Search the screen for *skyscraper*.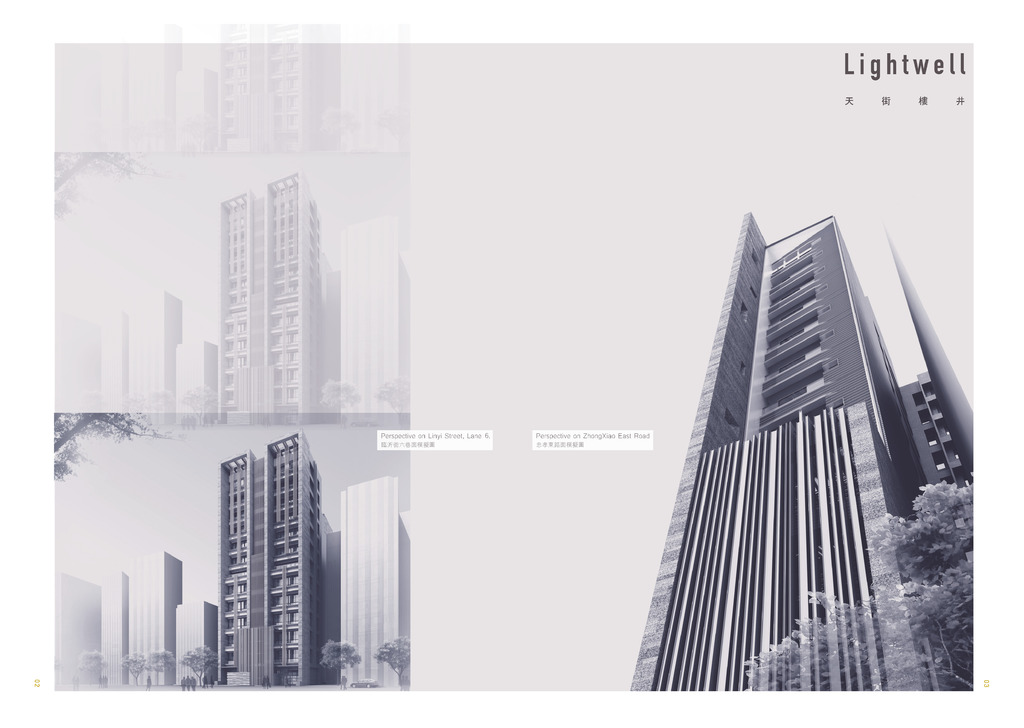
Found at bbox(138, 549, 191, 690).
